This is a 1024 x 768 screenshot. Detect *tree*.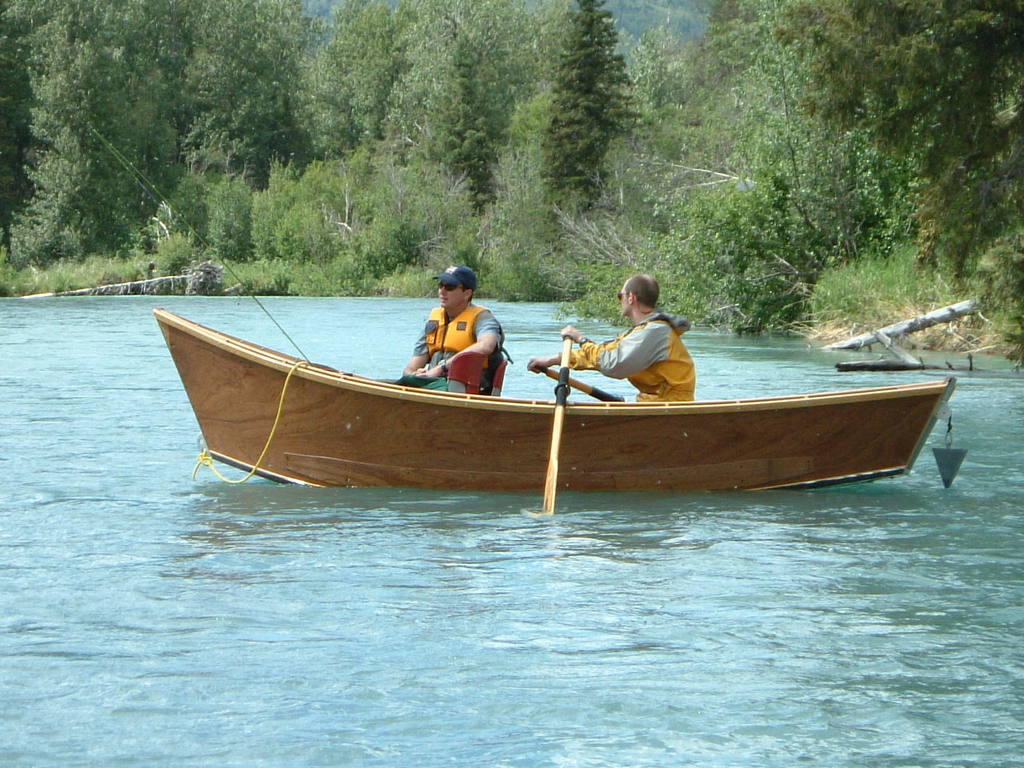
l=530, t=26, r=658, b=225.
